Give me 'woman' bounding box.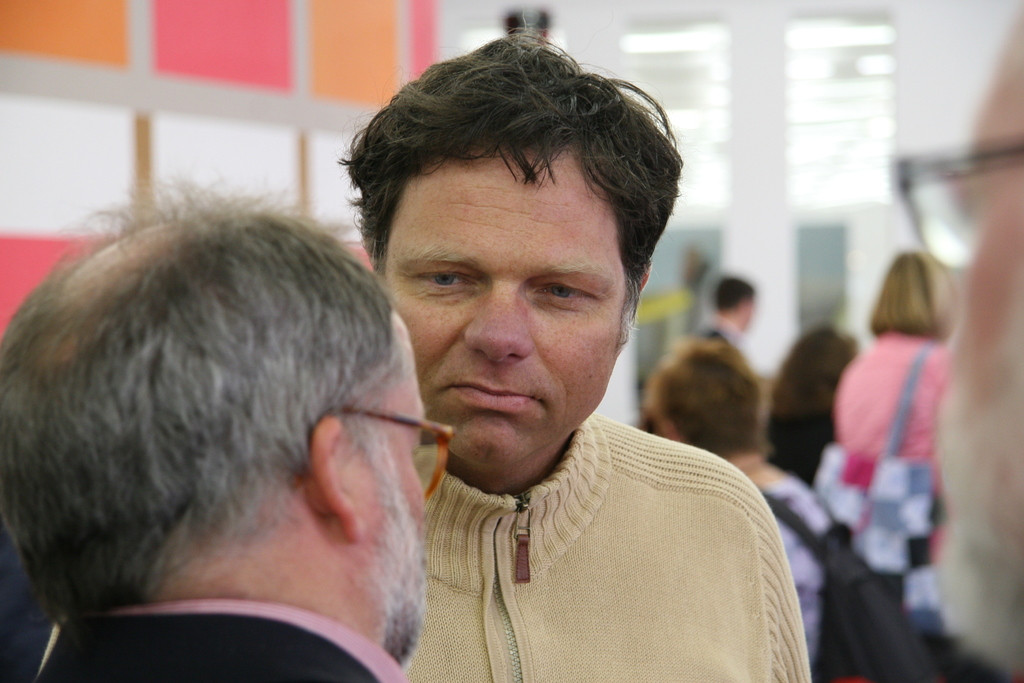
(x1=831, y1=252, x2=957, y2=568).
